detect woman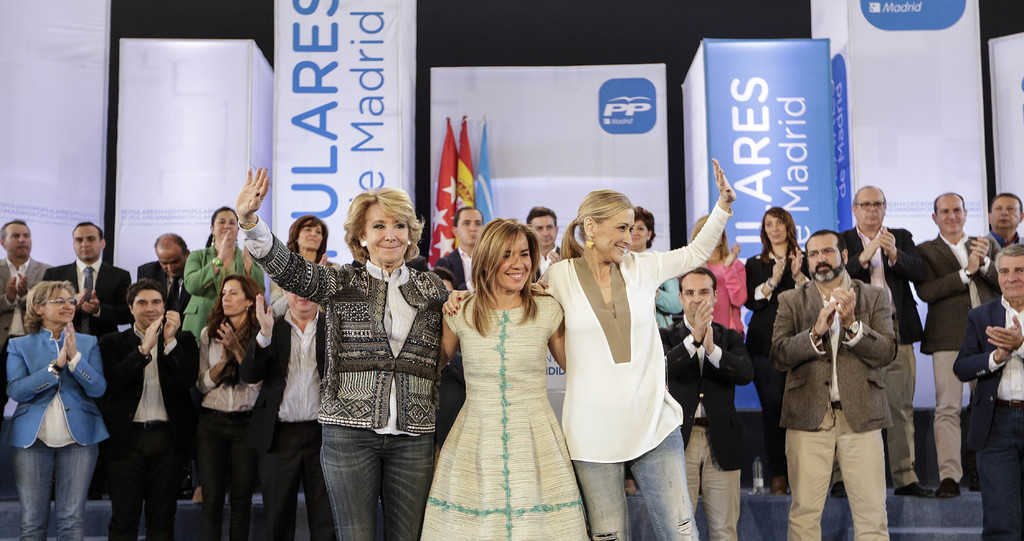
630/206/686/327
